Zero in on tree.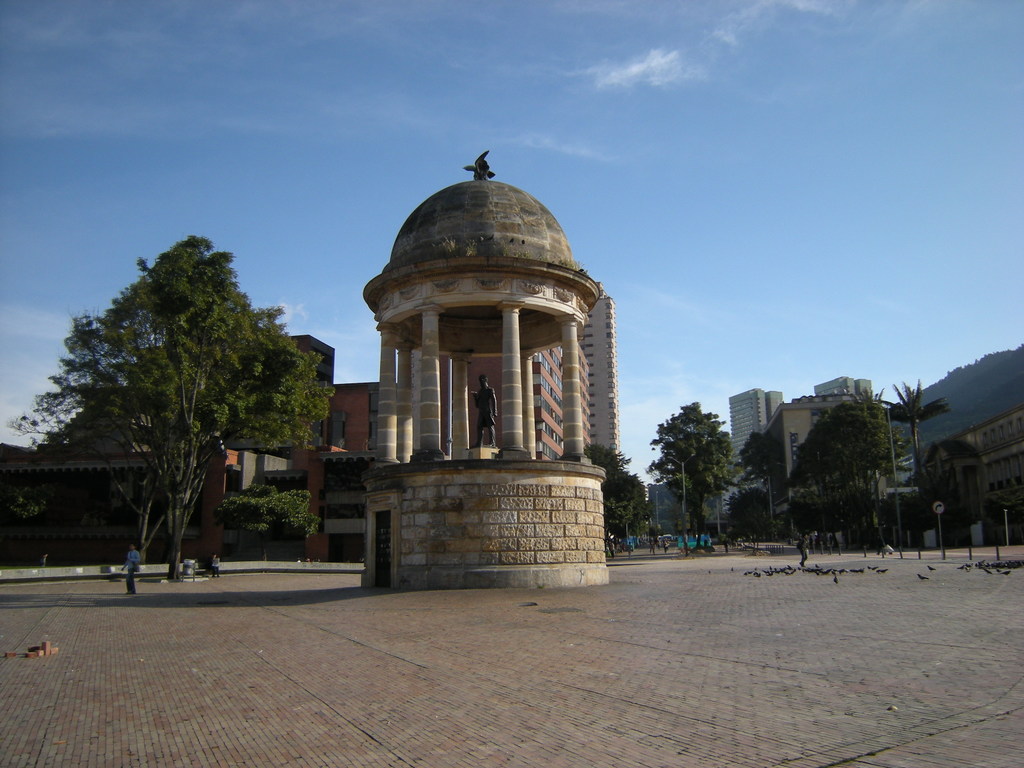
Zeroed in: l=883, t=383, r=949, b=550.
